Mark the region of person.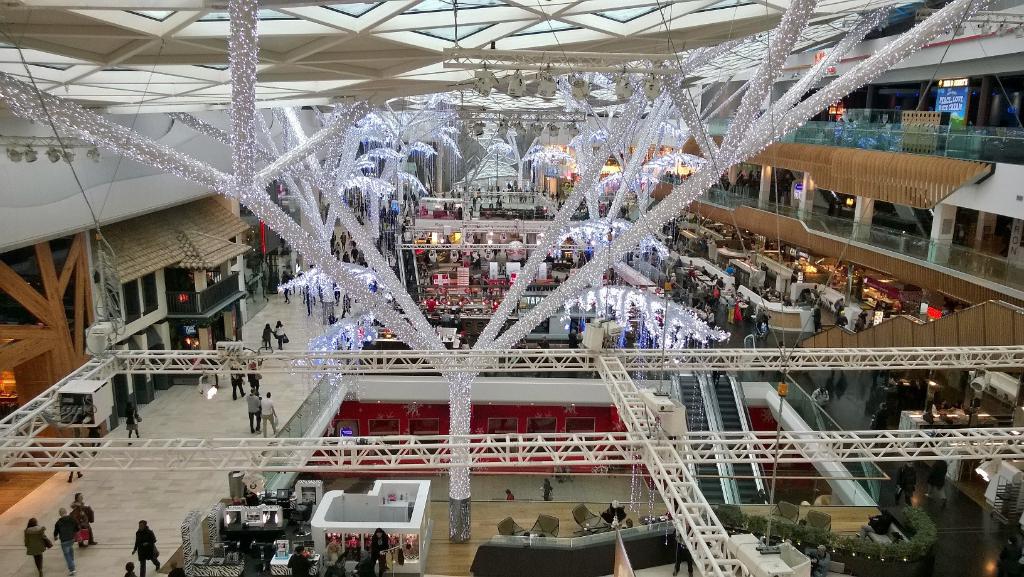
Region: detection(368, 525, 393, 576).
